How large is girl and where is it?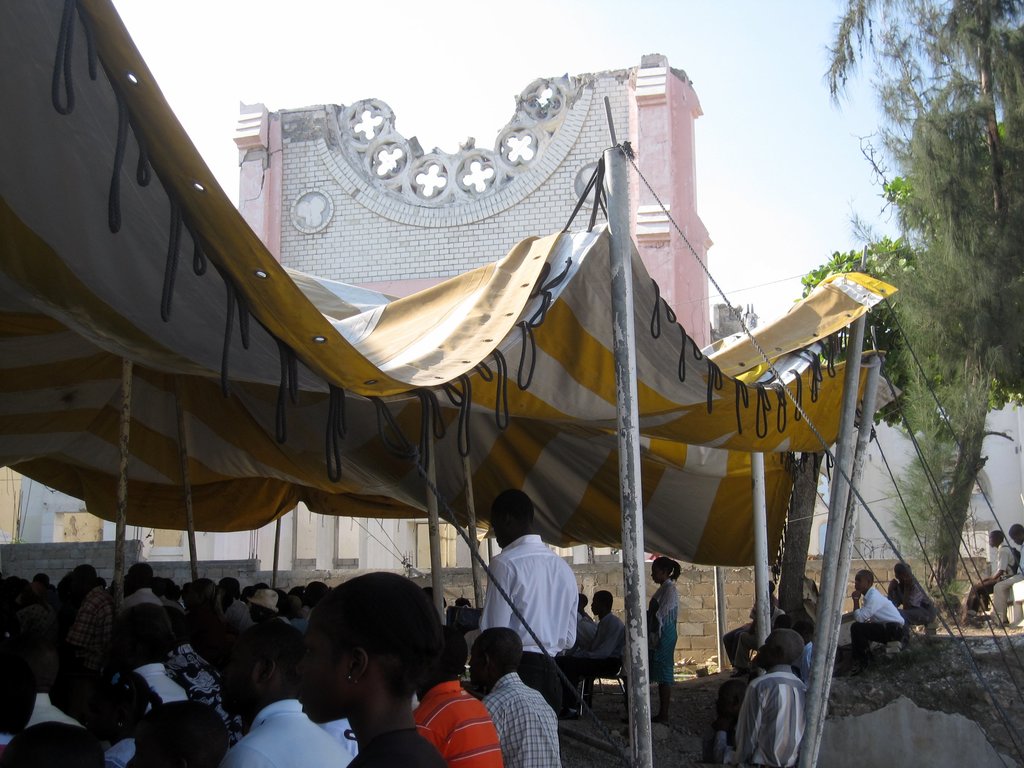
Bounding box: <box>298,572,468,767</box>.
